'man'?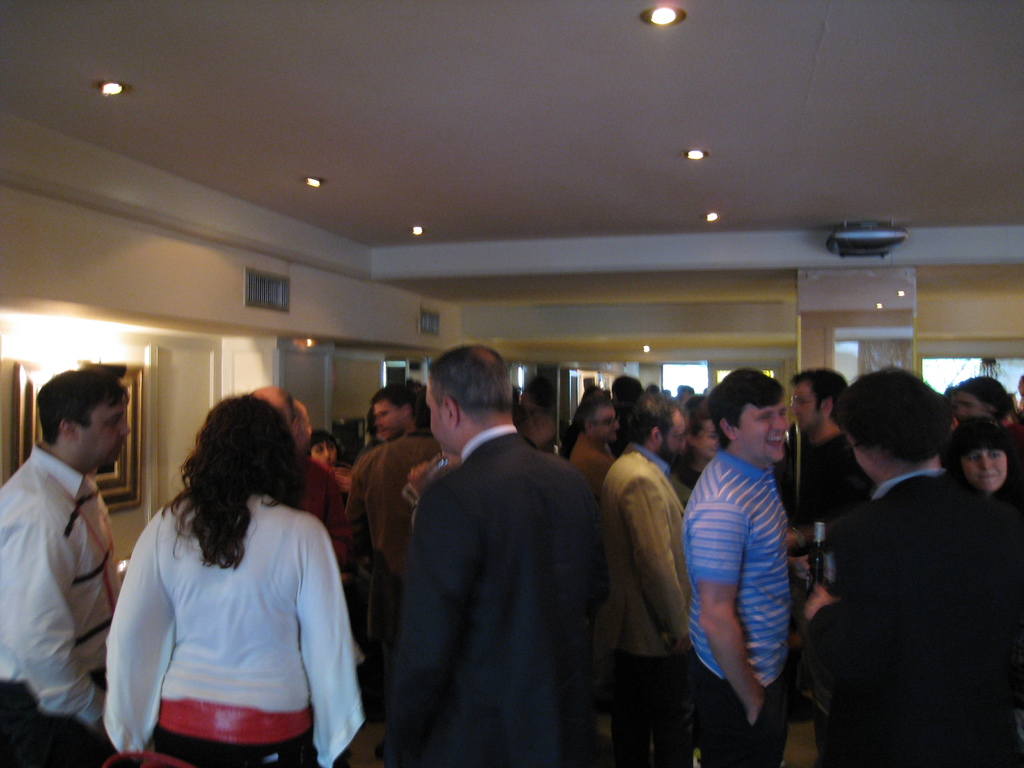
left=241, top=381, right=359, bottom=577
